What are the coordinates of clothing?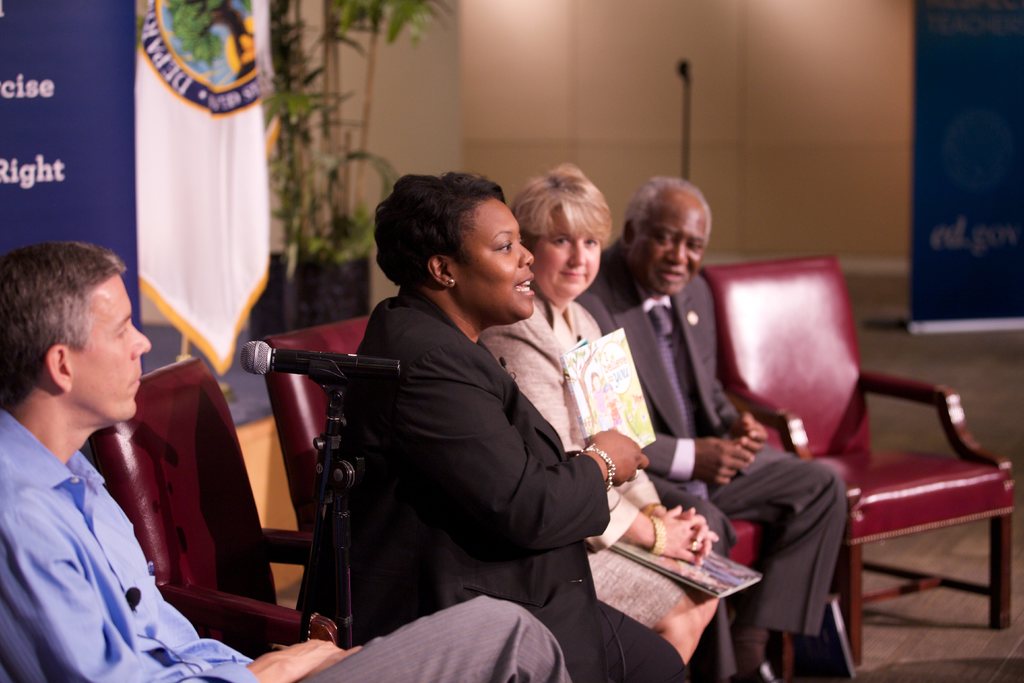
{"x1": 582, "y1": 238, "x2": 849, "y2": 636}.
